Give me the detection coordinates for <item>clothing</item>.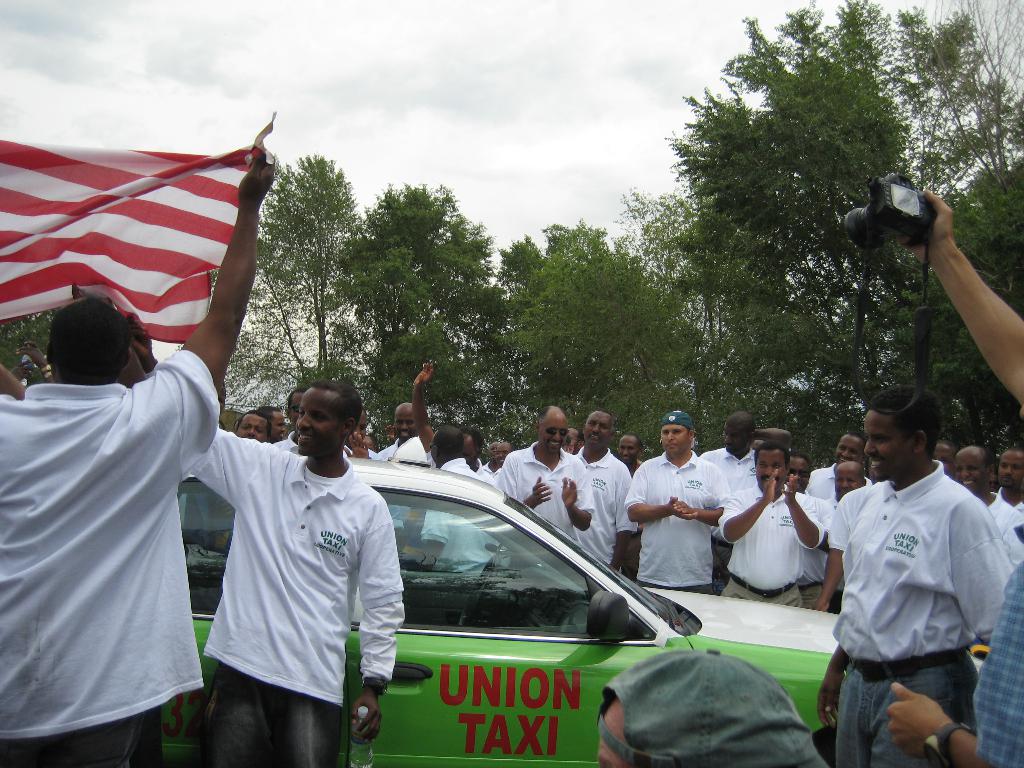
829,476,901,561.
